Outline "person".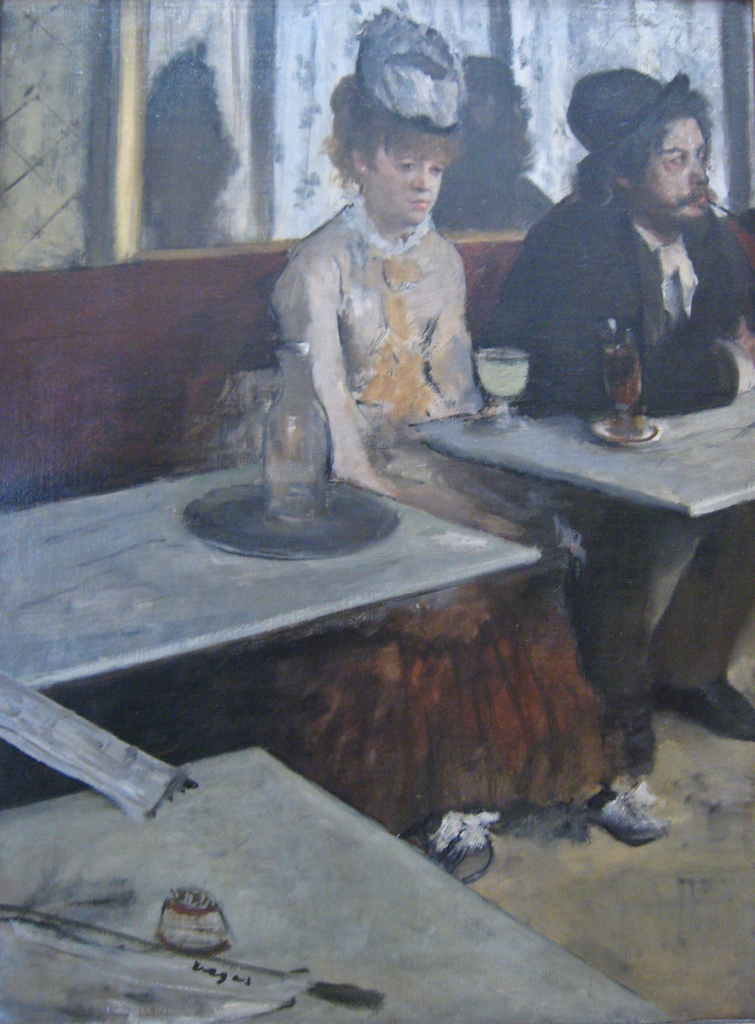
Outline: {"left": 266, "top": 3, "right": 676, "bottom": 884}.
